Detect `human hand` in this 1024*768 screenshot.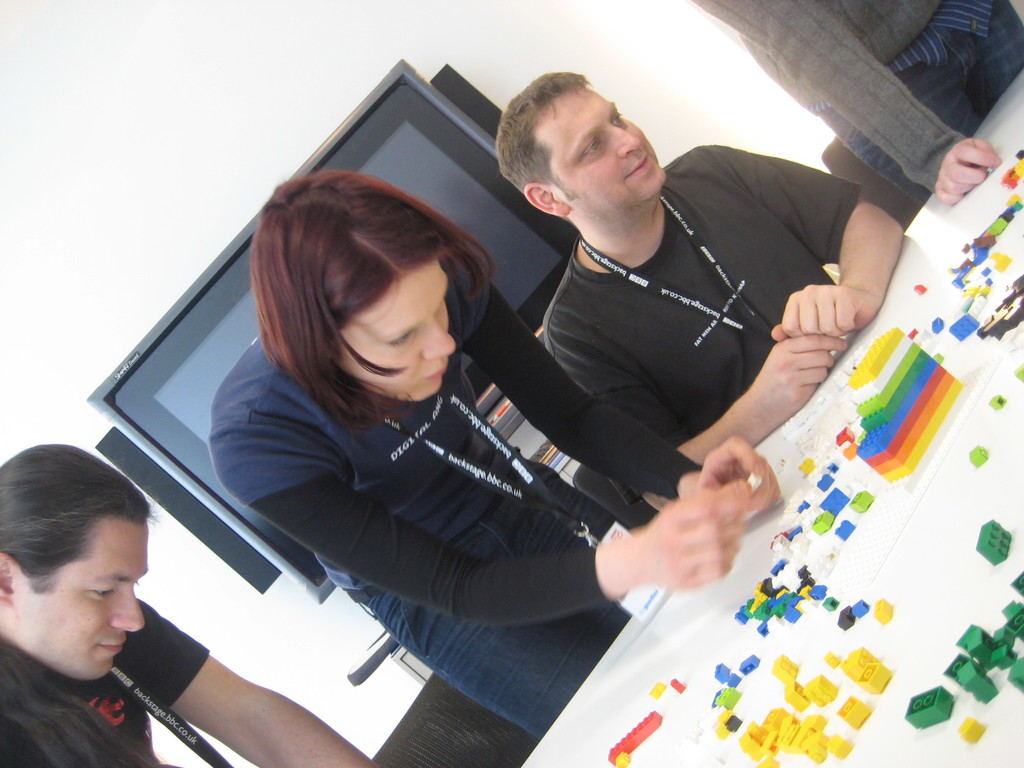
Detection: bbox=[646, 494, 747, 582].
